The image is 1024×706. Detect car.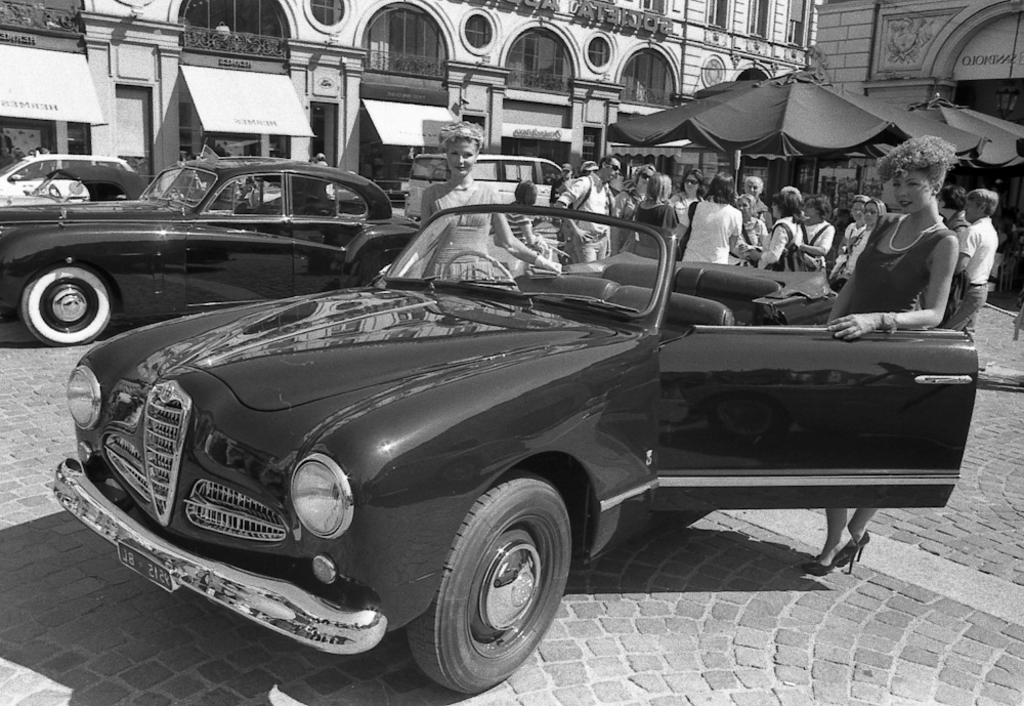
Detection: <box>7,161,146,203</box>.
